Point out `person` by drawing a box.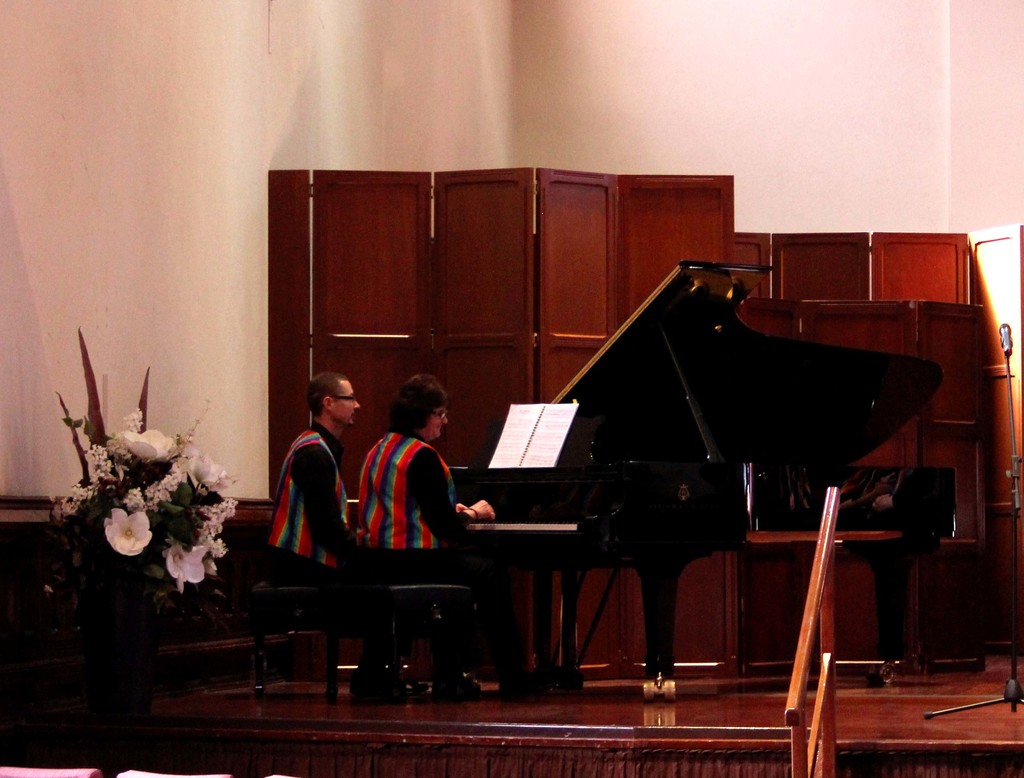
l=268, t=366, r=411, b=694.
